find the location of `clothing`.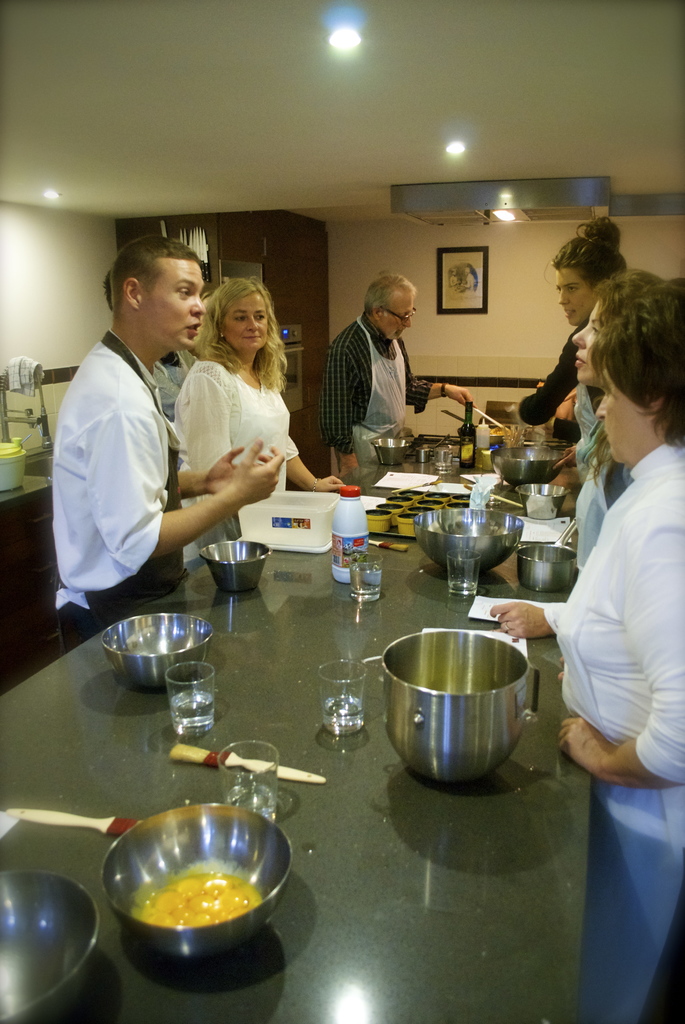
Location: x1=49 y1=292 x2=191 y2=624.
